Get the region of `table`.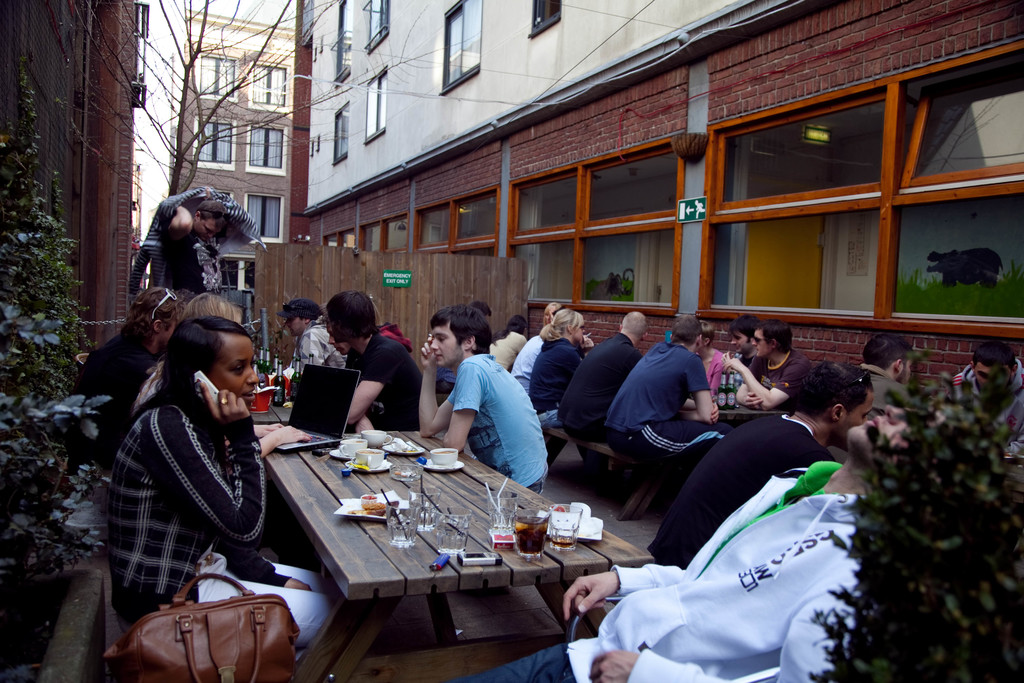
l=233, t=448, r=594, b=650.
